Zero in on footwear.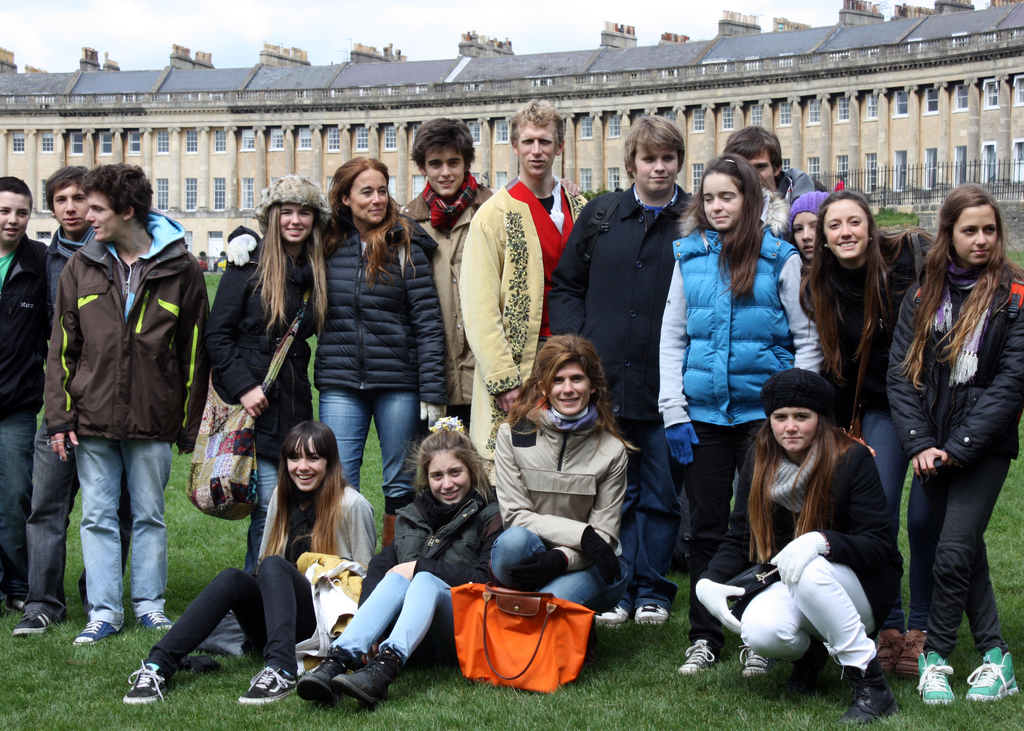
Zeroed in: <bbox>234, 663, 311, 709</bbox>.
